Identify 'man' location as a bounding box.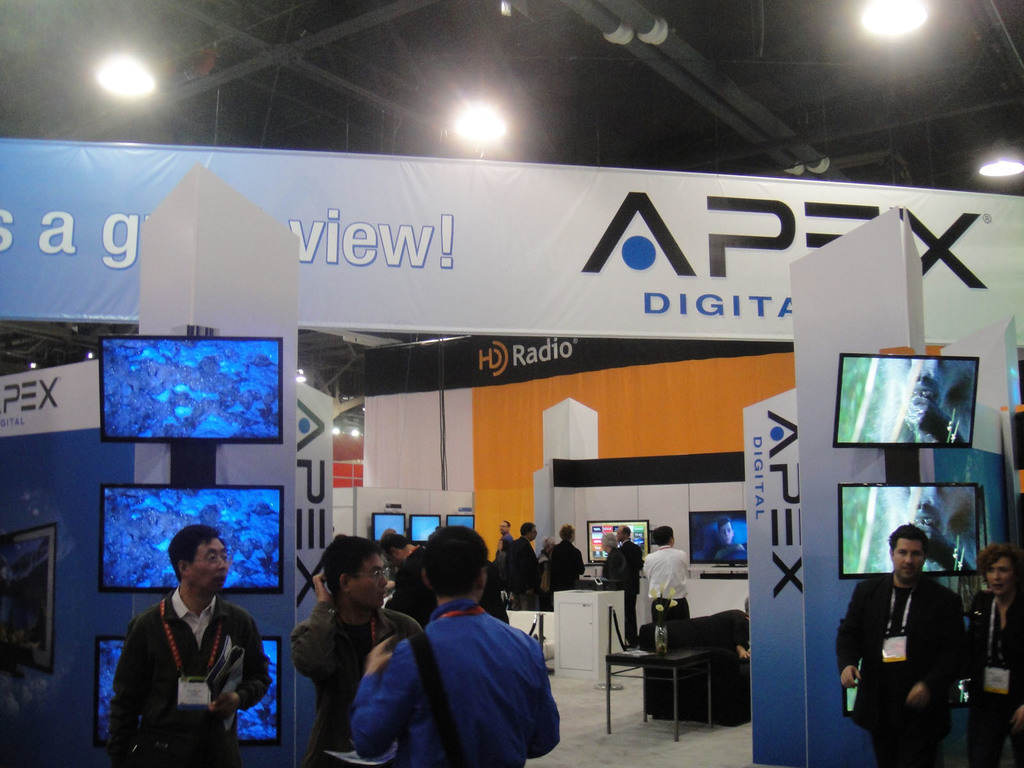
detection(111, 524, 272, 767).
